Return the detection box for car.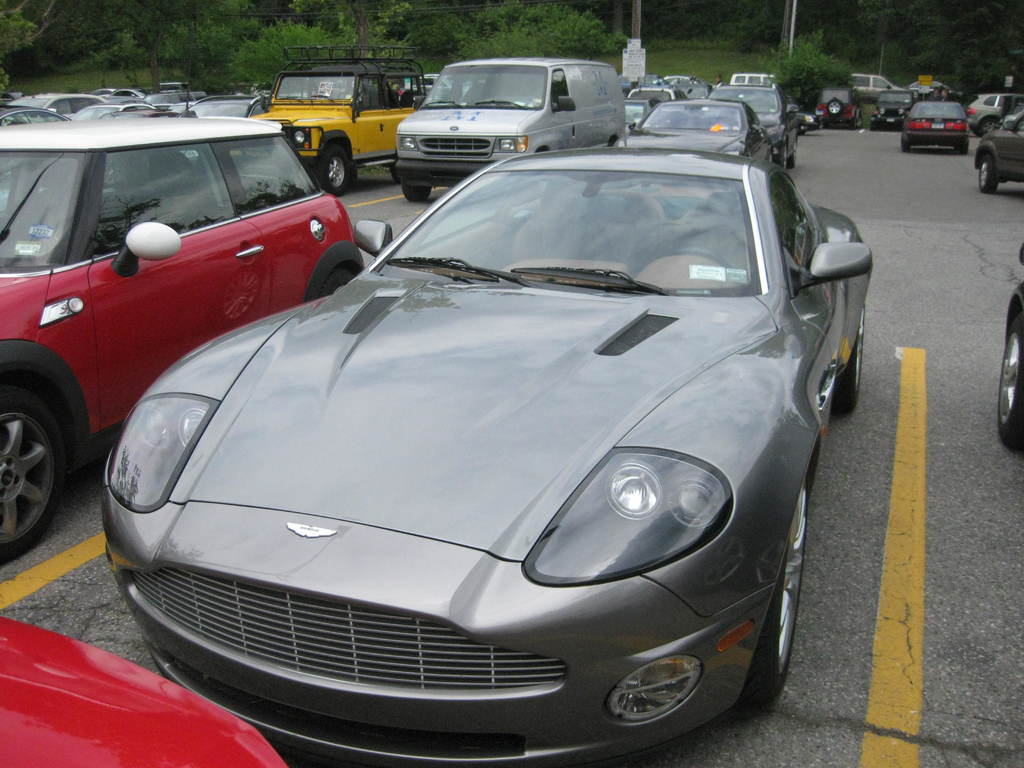
left=0, top=114, right=369, bottom=565.
